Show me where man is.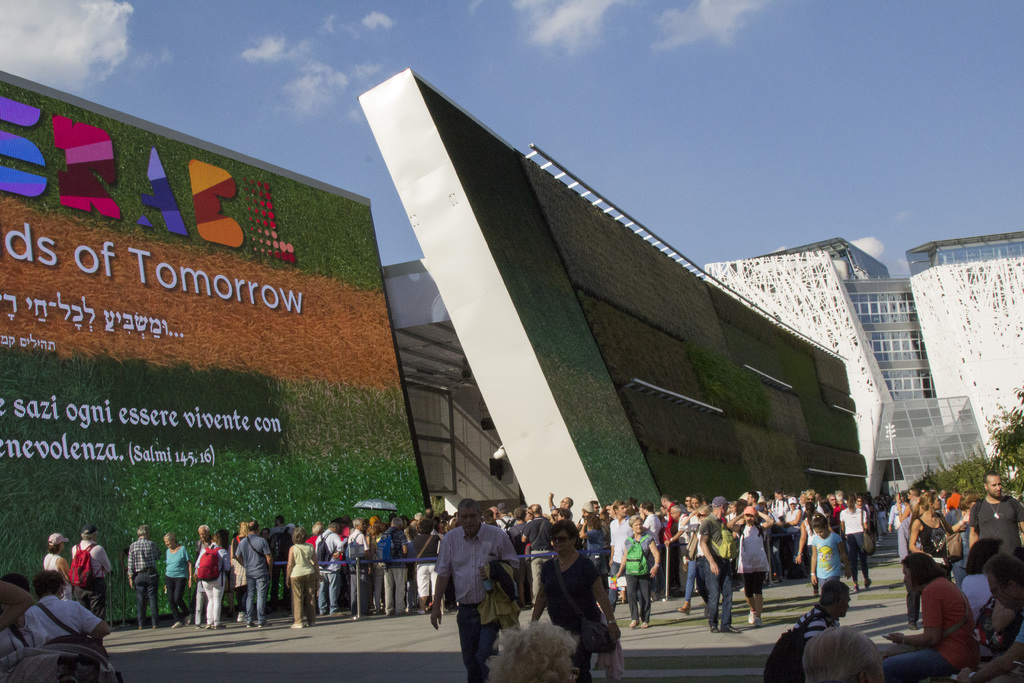
man is at (305,522,324,550).
